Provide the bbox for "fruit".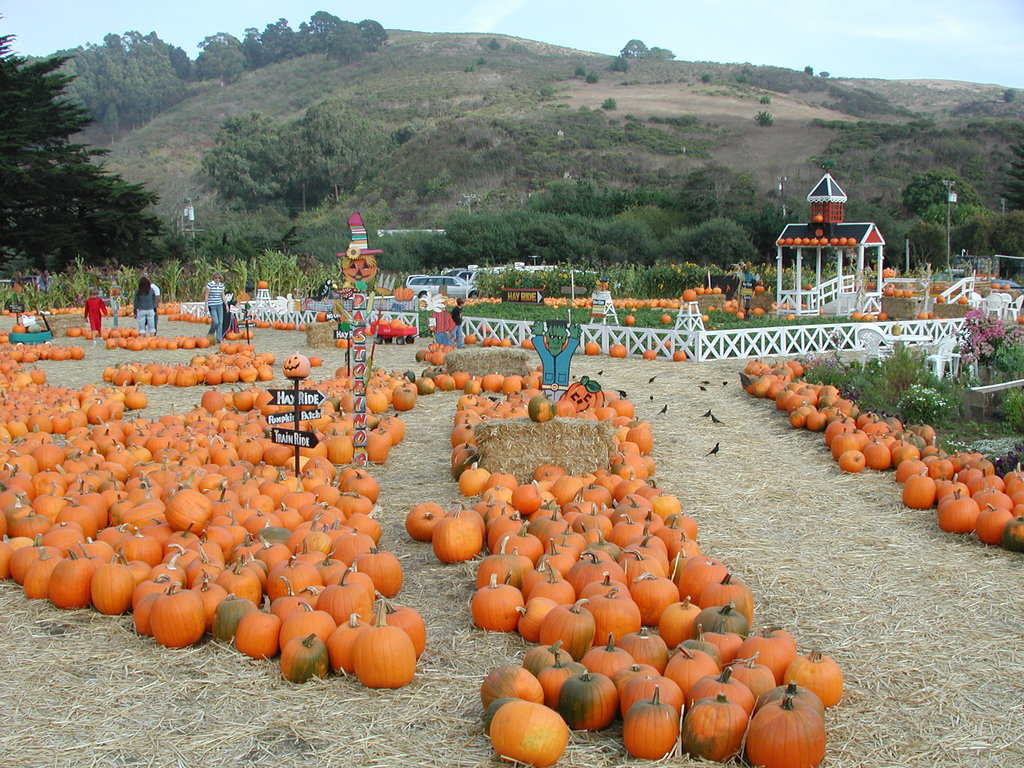
642/345/657/361.
